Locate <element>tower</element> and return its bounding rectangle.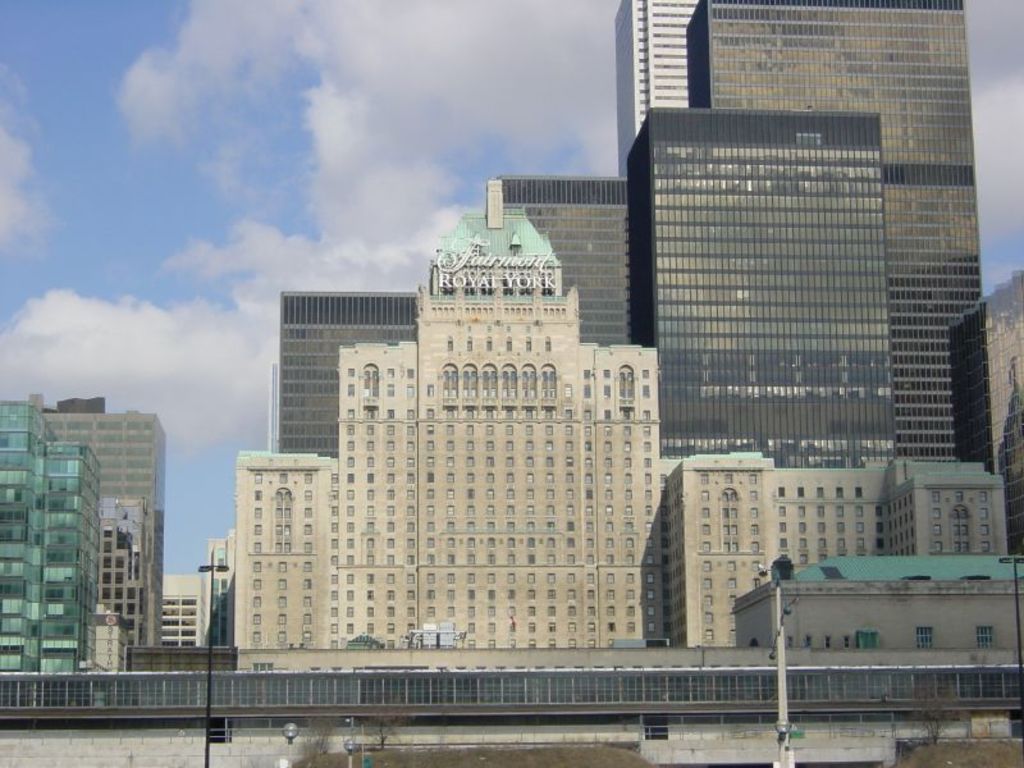
pyautogui.locateOnScreen(945, 265, 1023, 470).
